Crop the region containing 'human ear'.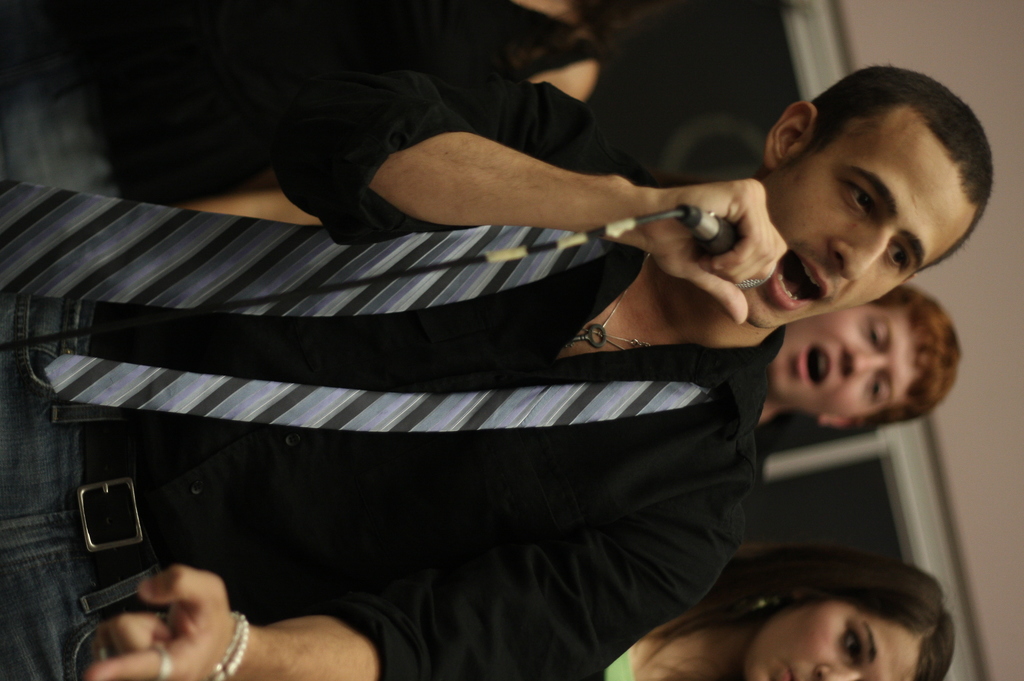
Crop region: [819,412,866,429].
